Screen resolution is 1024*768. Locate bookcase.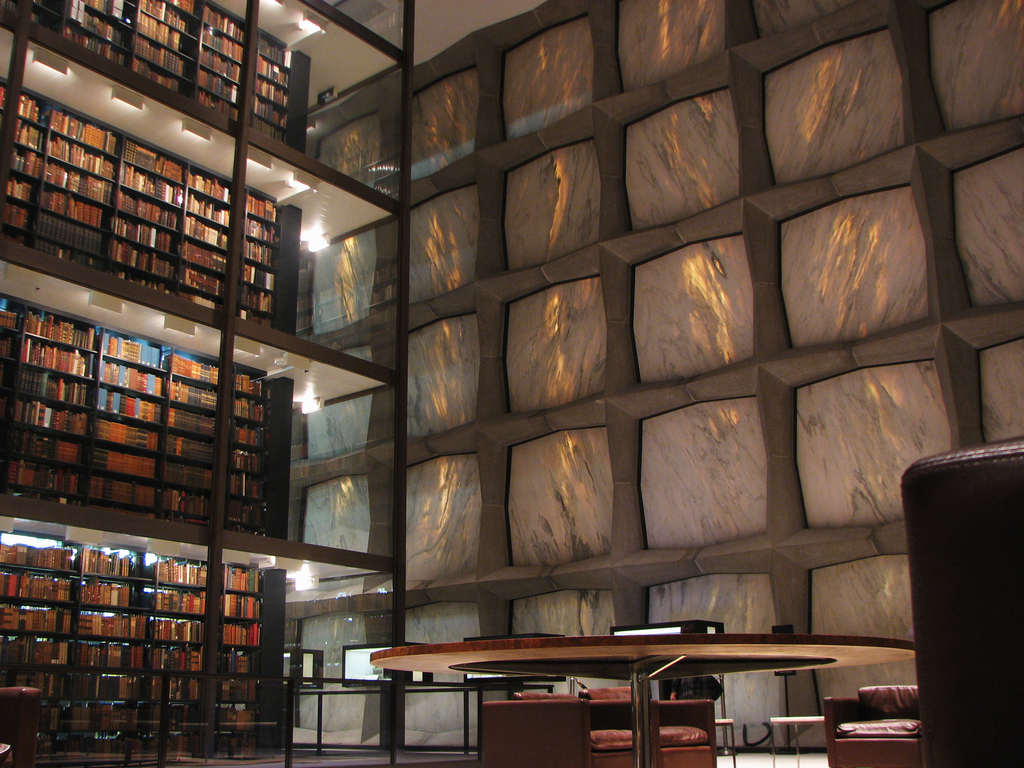
detection(30, 521, 288, 751).
